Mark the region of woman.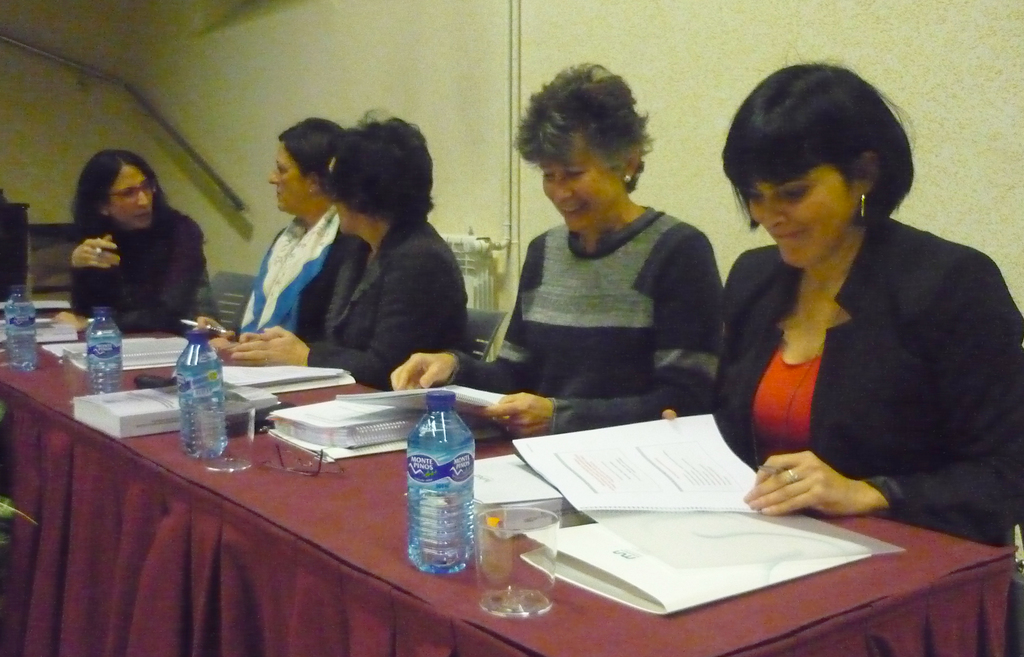
Region: {"x1": 385, "y1": 61, "x2": 737, "y2": 439}.
